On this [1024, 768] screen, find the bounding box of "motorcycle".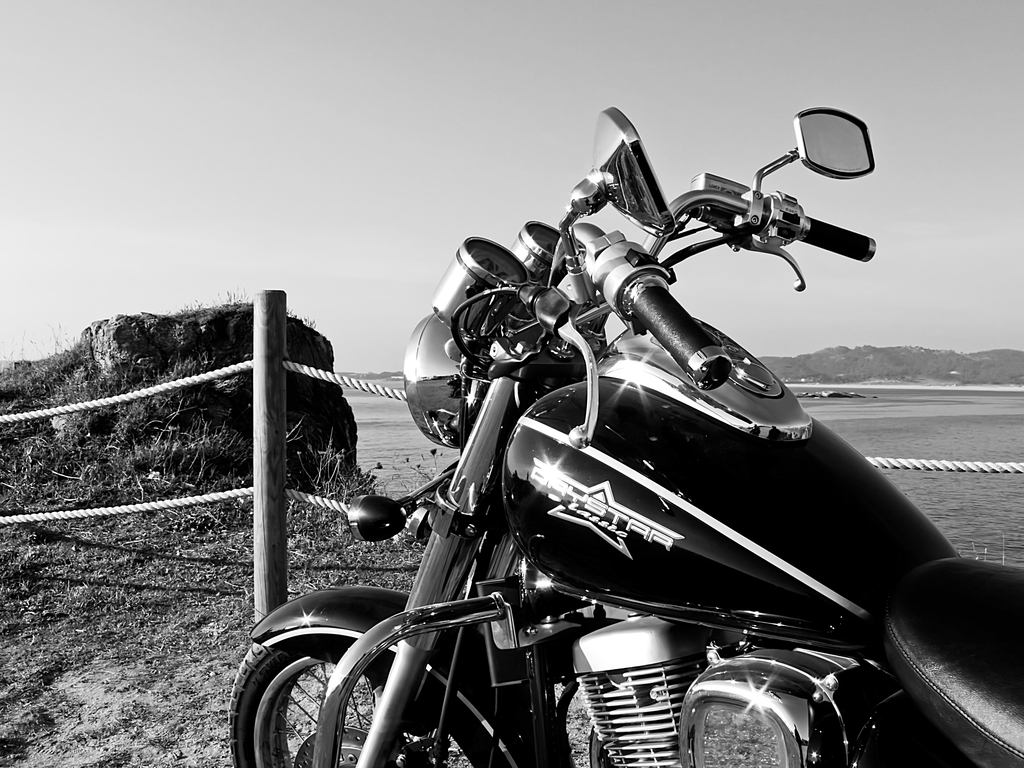
Bounding box: 229 103 1023 767.
